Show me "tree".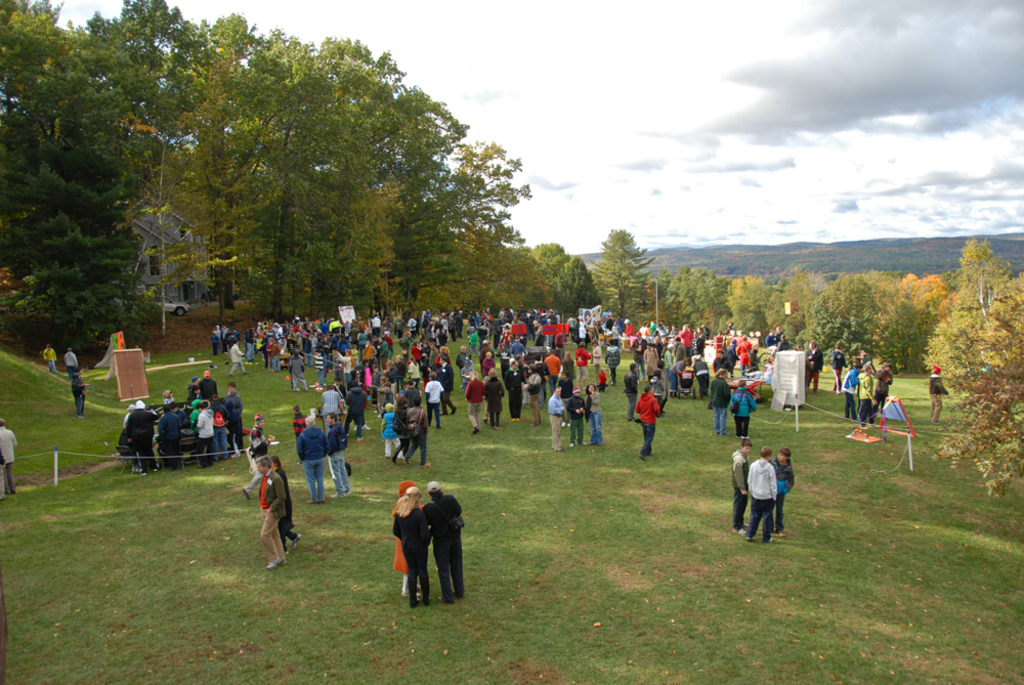
"tree" is here: (left=923, top=238, right=1023, bottom=383).
